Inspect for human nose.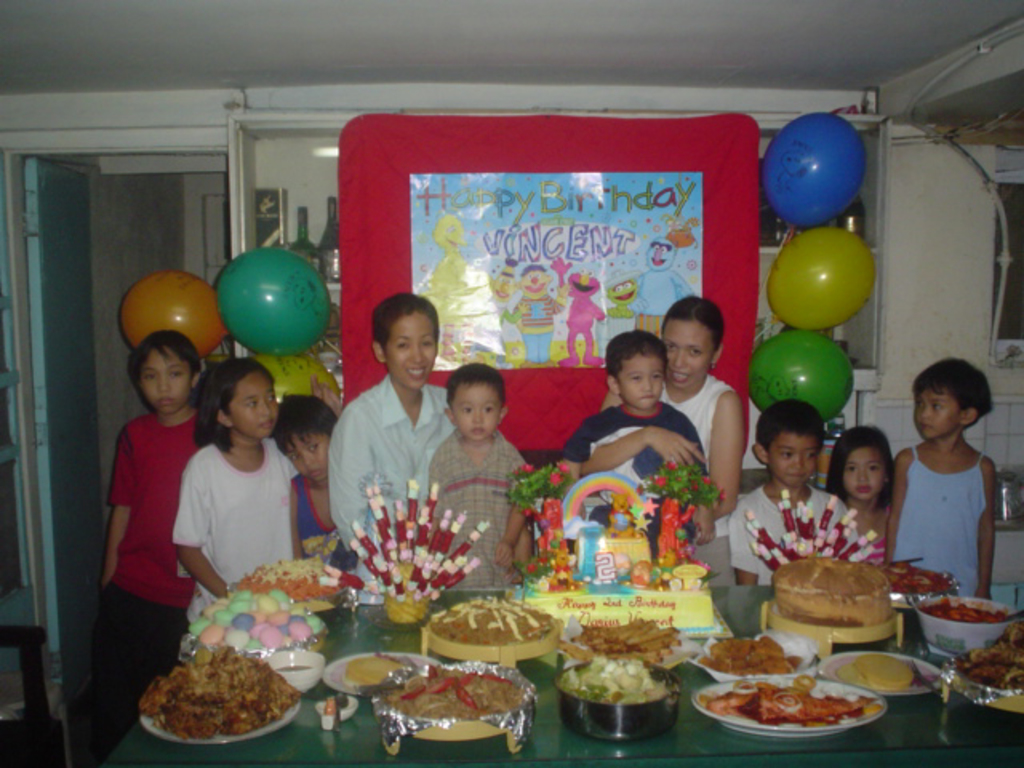
Inspection: (302, 451, 315, 466).
